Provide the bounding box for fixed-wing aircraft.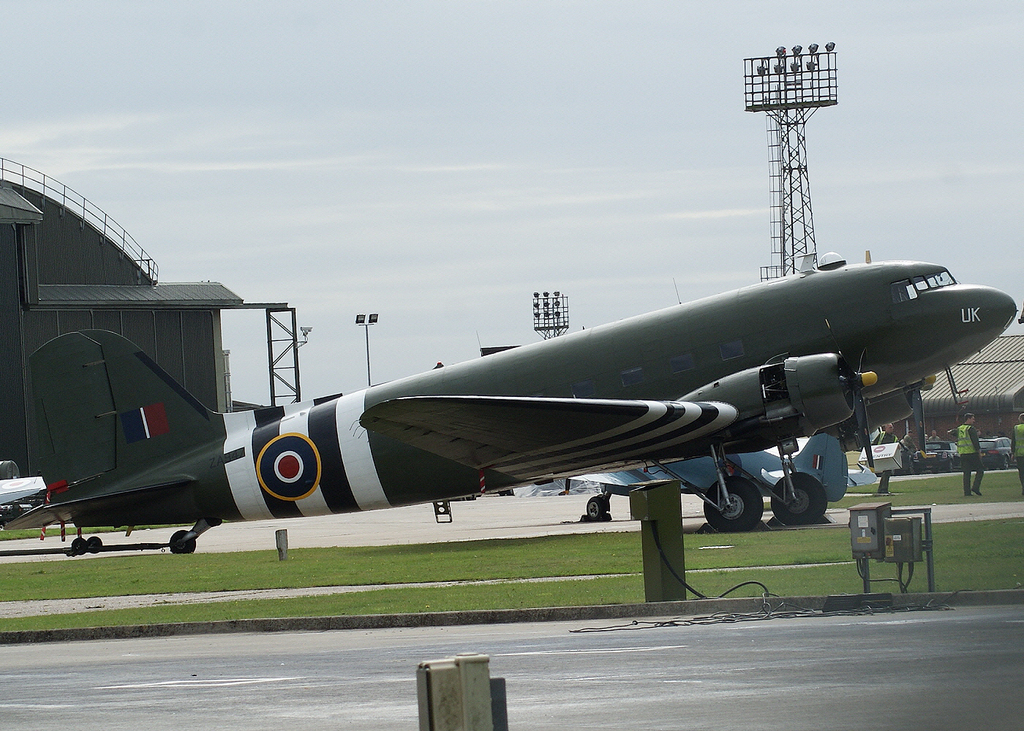
x1=575, y1=428, x2=880, y2=528.
